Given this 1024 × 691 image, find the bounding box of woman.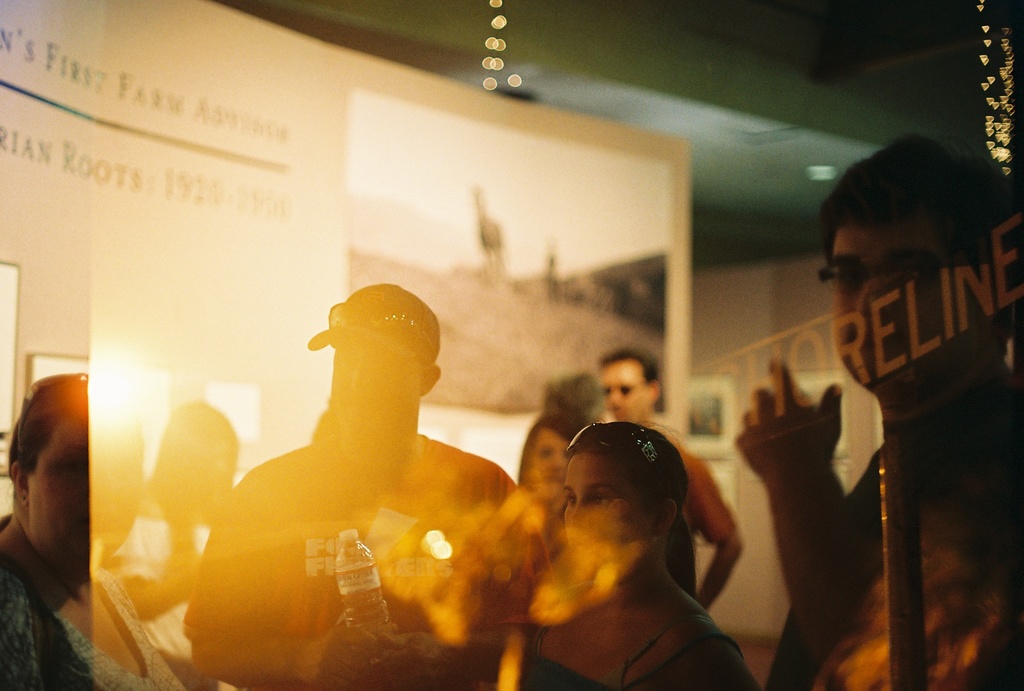
crop(514, 419, 762, 690).
